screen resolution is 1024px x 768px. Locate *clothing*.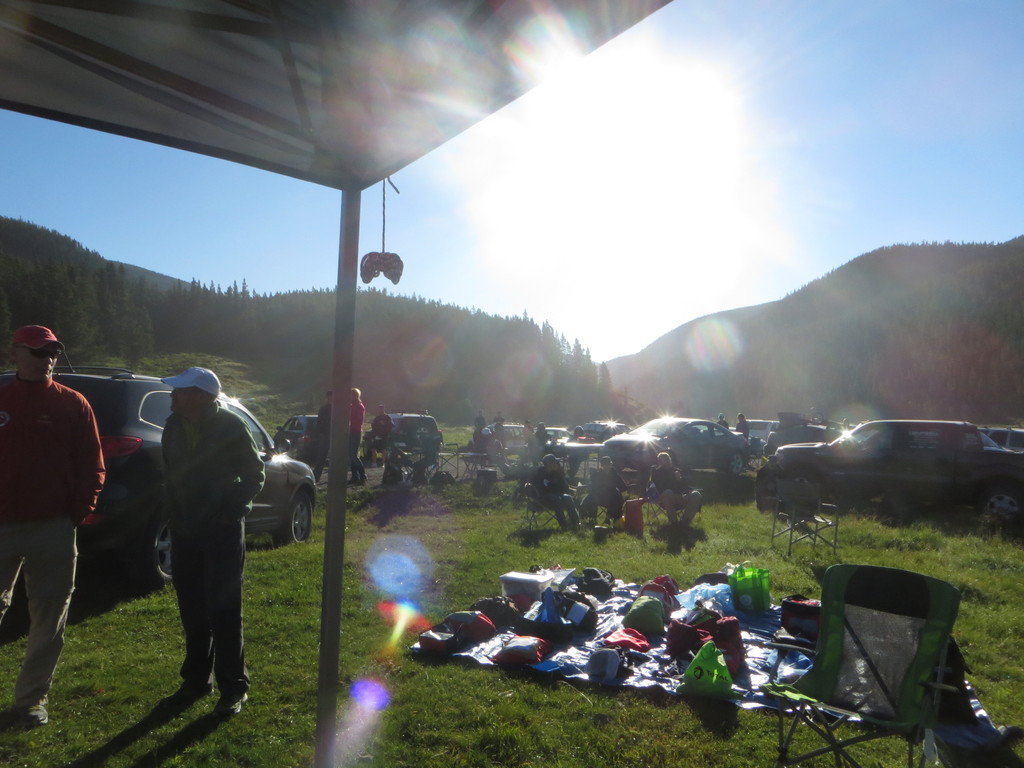
<box>127,362,255,684</box>.
